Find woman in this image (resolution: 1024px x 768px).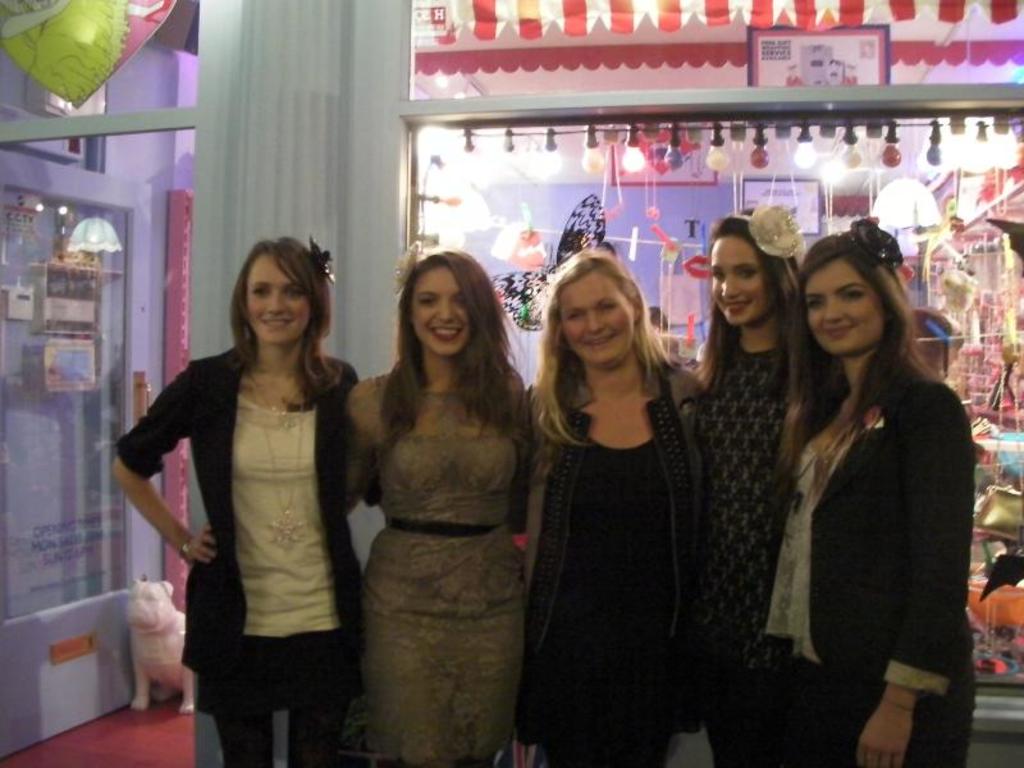
bbox(320, 233, 549, 767).
